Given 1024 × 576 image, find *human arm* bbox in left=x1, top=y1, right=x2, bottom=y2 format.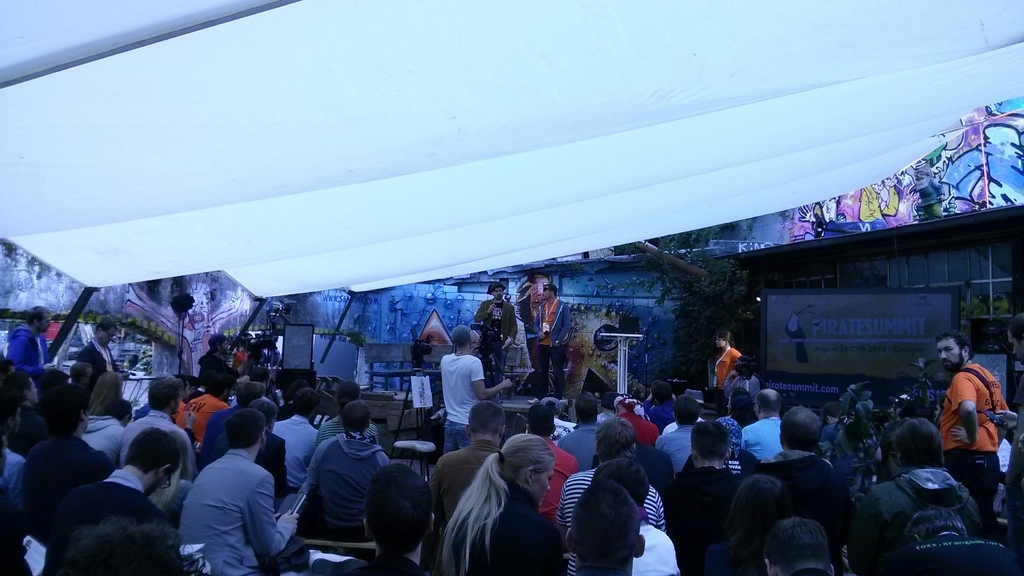
left=273, top=438, right=294, bottom=495.
